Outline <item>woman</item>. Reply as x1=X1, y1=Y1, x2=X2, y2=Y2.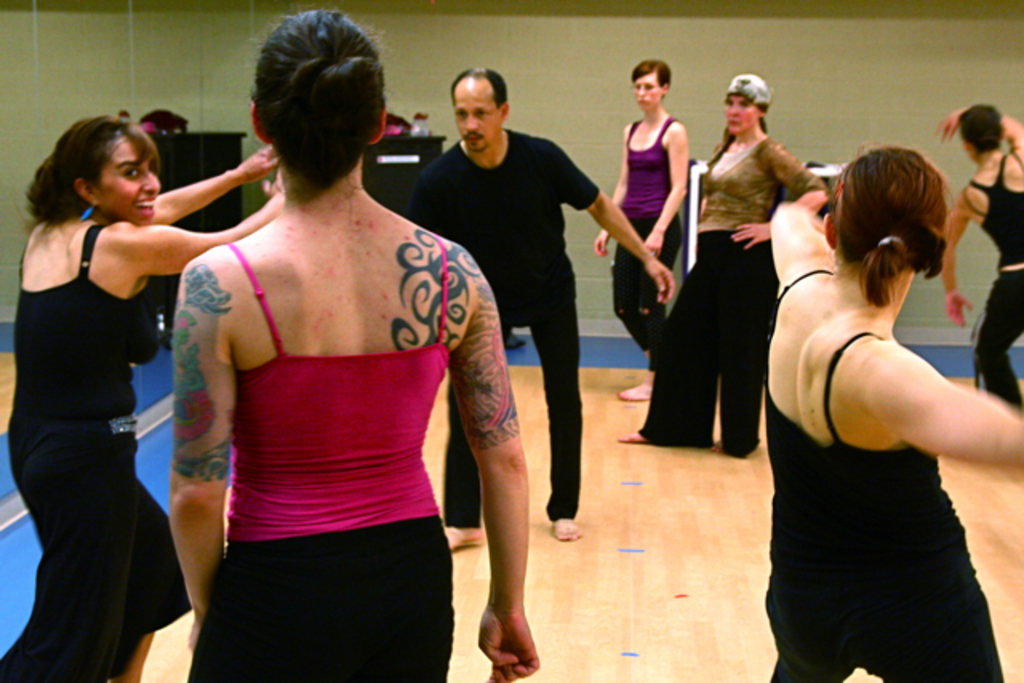
x1=0, y1=110, x2=275, y2=681.
